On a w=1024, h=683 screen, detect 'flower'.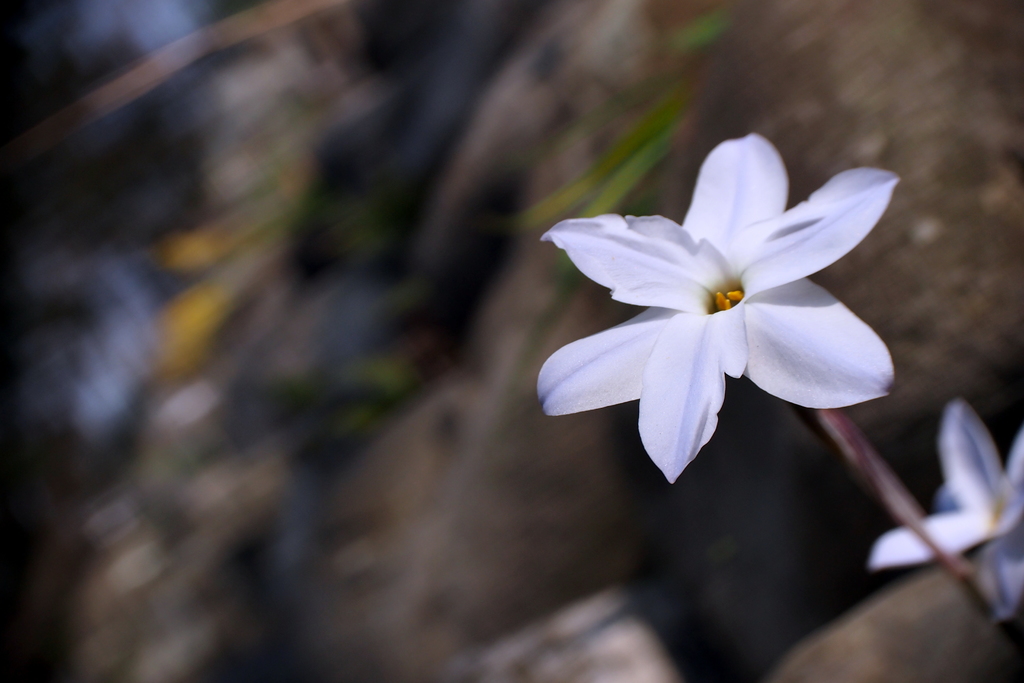
(864, 399, 1023, 619).
